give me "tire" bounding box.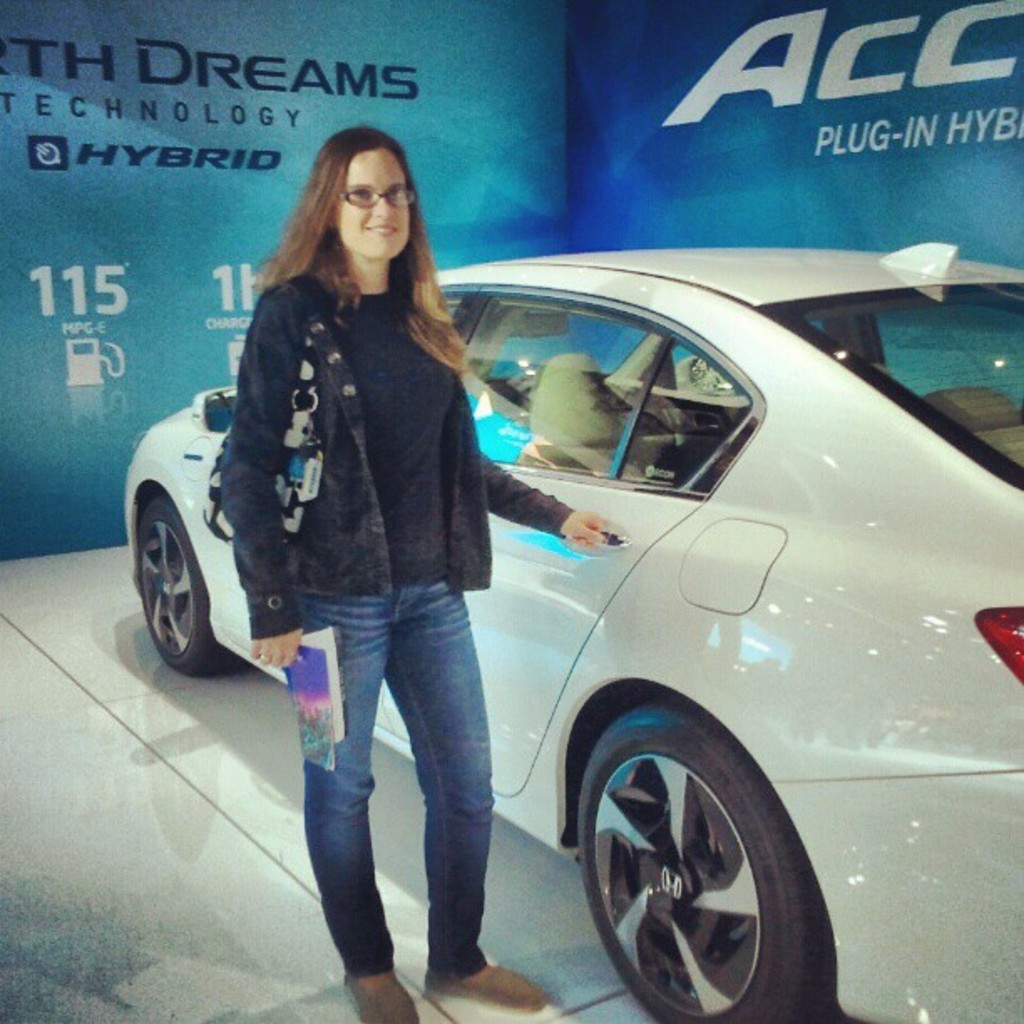
box=[127, 484, 228, 689].
